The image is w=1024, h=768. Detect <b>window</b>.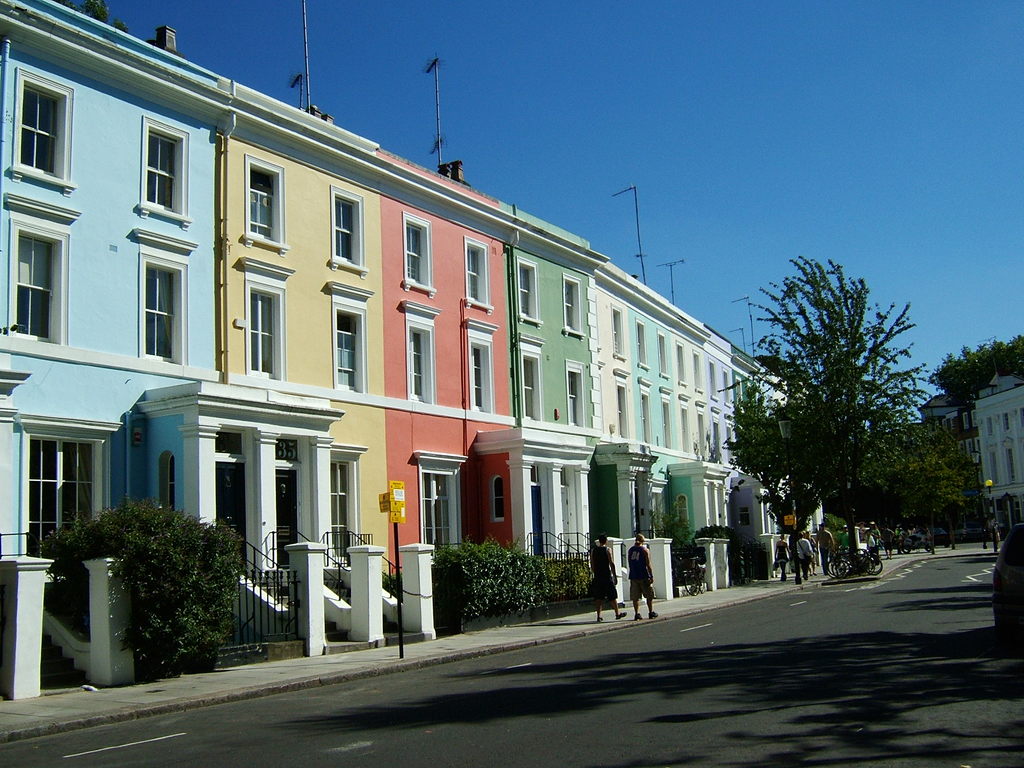
Detection: l=464, t=236, r=493, b=317.
